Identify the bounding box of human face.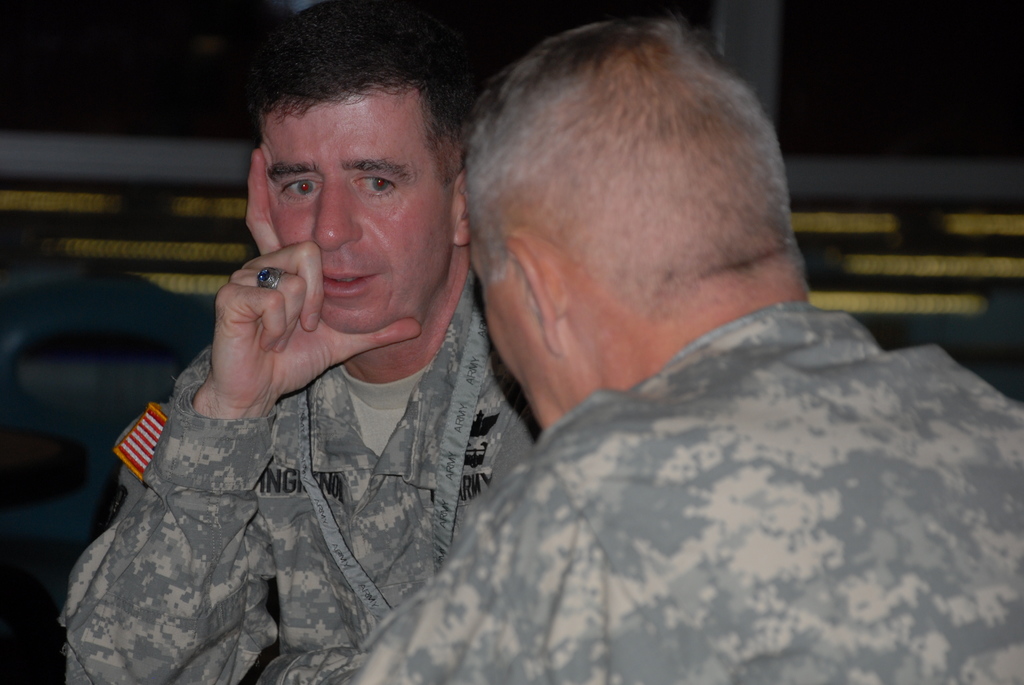
rect(252, 86, 451, 331).
